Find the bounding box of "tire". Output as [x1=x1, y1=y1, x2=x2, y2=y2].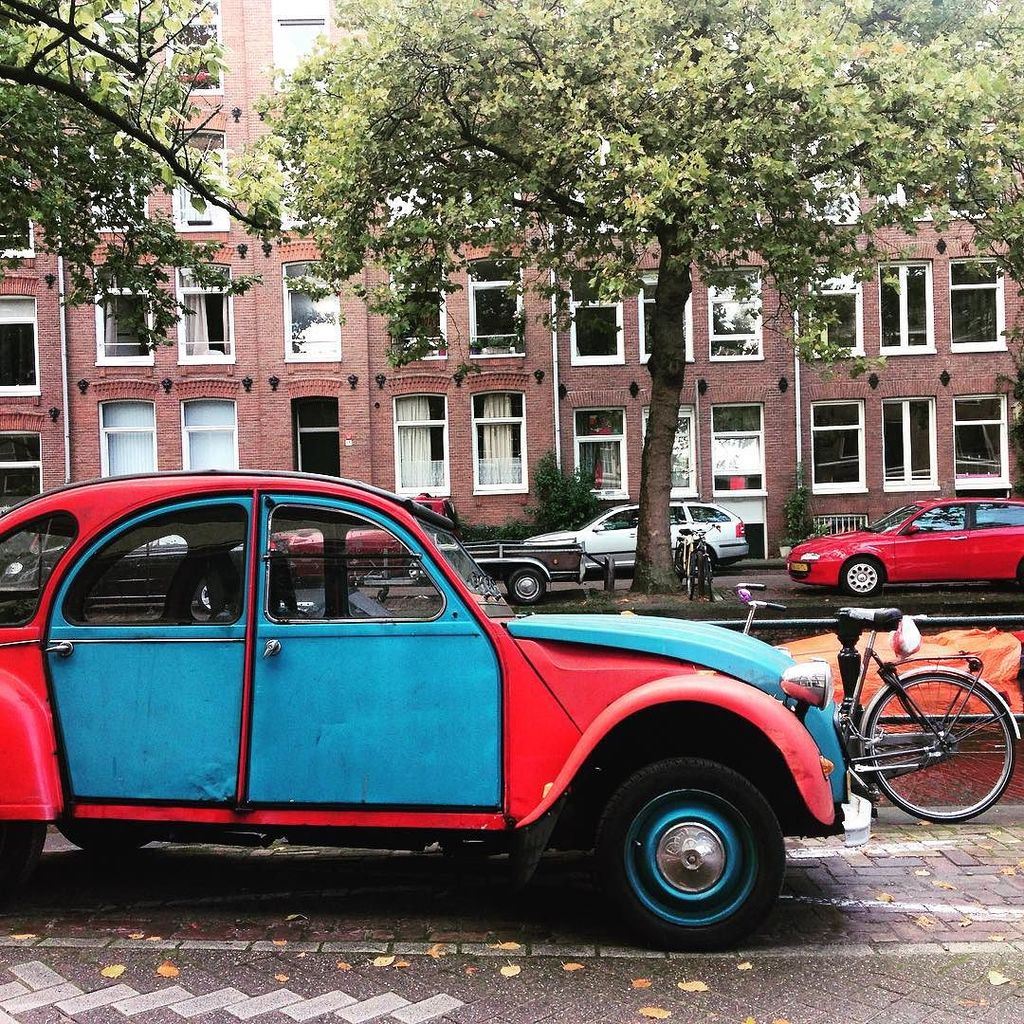
[x1=686, y1=554, x2=695, y2=597].
